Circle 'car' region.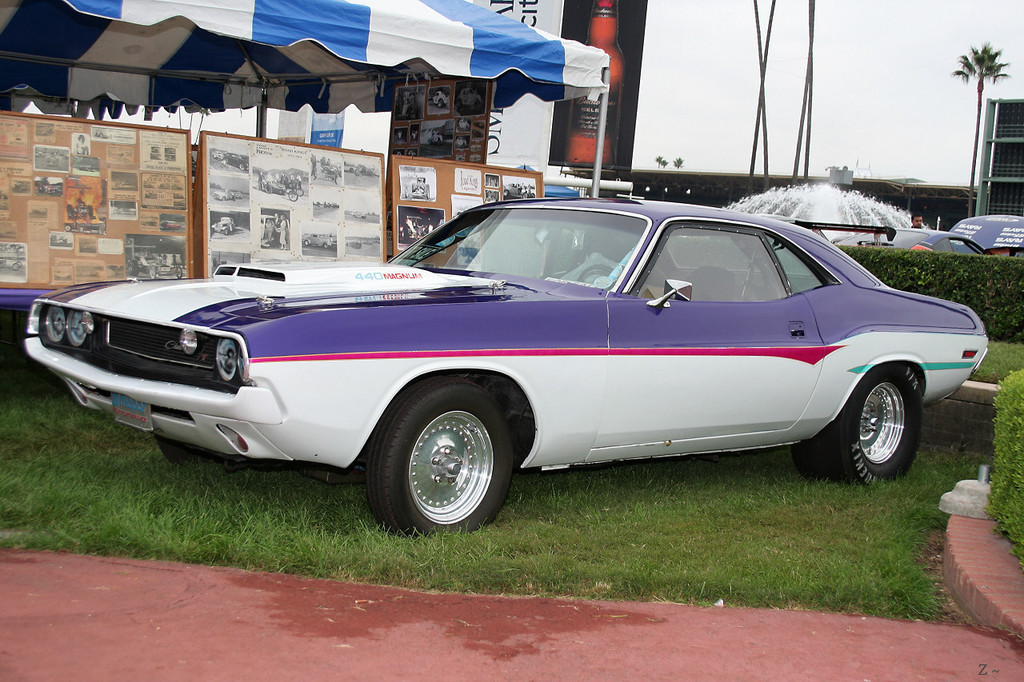
Region: [x1=211, y1=188, x2=234, y2=199].
